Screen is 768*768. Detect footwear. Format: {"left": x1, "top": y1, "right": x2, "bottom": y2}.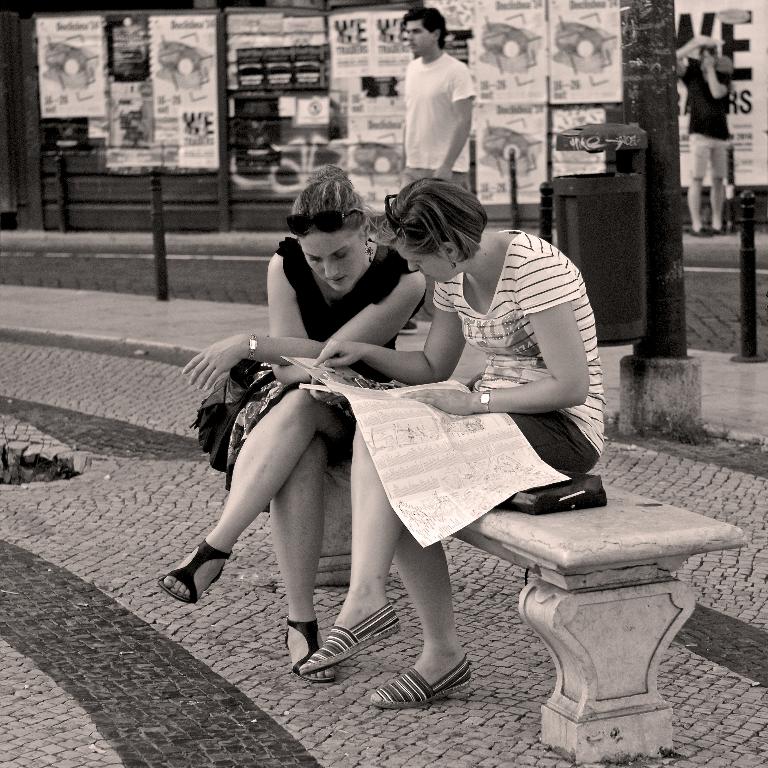
{"left": 155, "top": 538, "right": 233, "bottom": 607}.
